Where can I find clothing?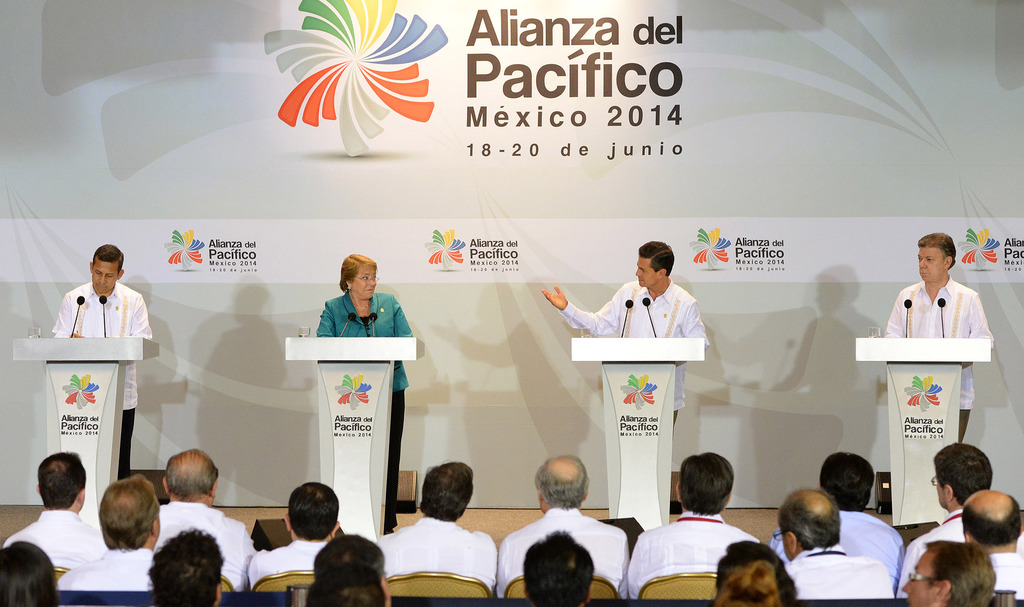
You can find it at [0,503,109,571].
